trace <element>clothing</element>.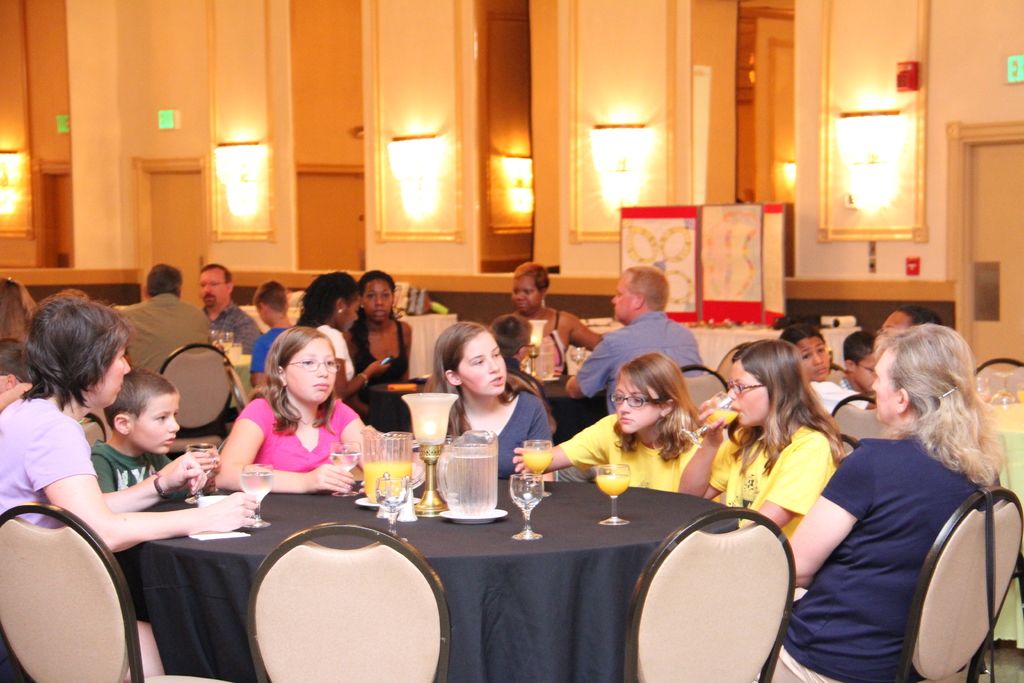
Traced to Rect(231, 395, 357, 474).
